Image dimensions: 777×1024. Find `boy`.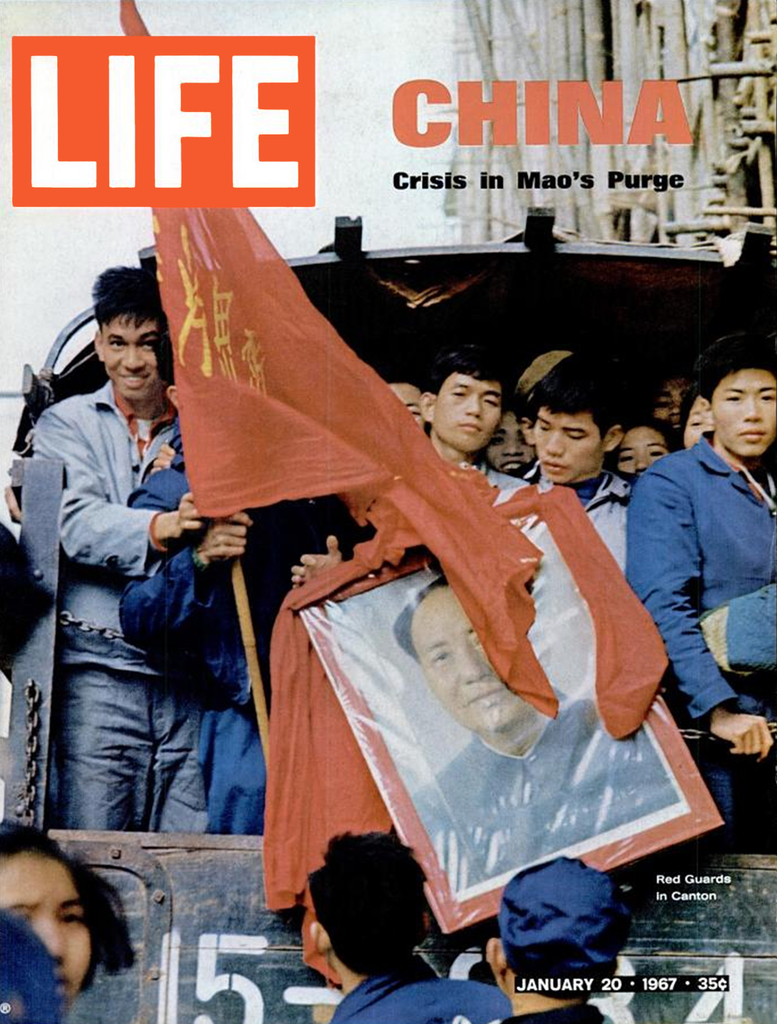
locate(512, 349, 570, 475).
